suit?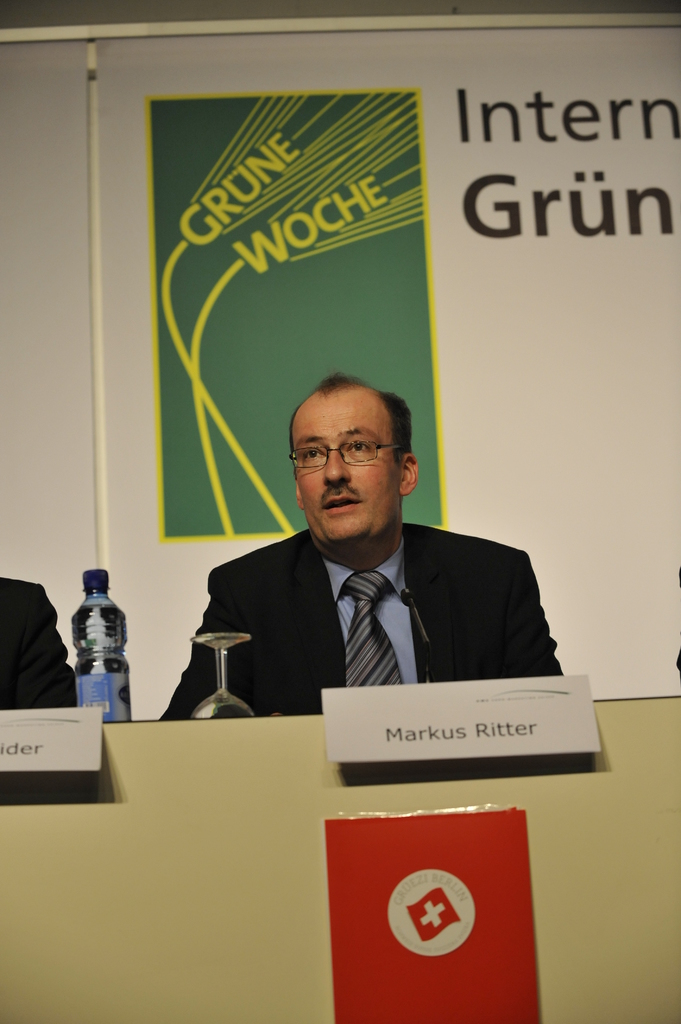
288 405 566 719
